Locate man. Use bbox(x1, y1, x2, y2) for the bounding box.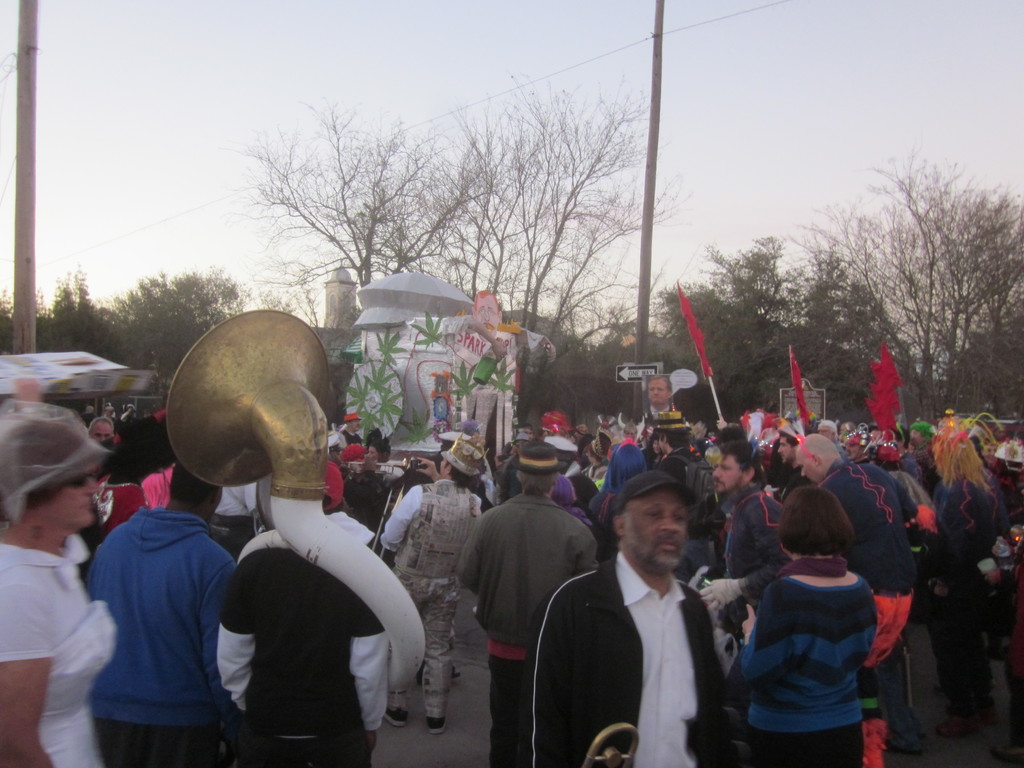
bbox(706, 440, 794, 637).
